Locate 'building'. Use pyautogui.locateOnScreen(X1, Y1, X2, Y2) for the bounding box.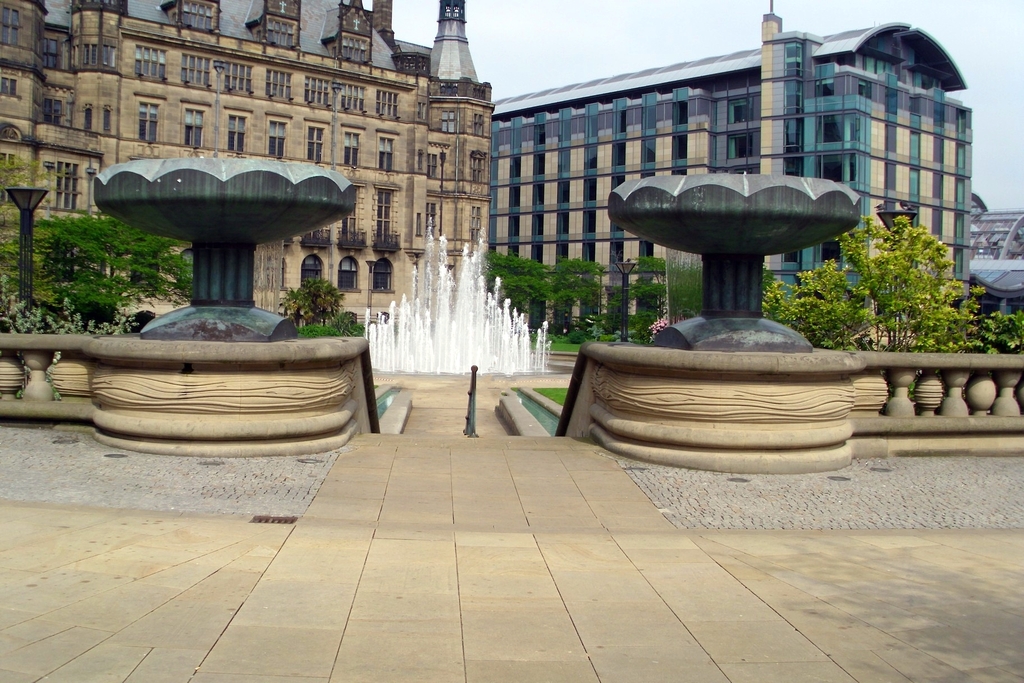
pyautogui.locateOnScreen(968, 193, 1023, 315).
